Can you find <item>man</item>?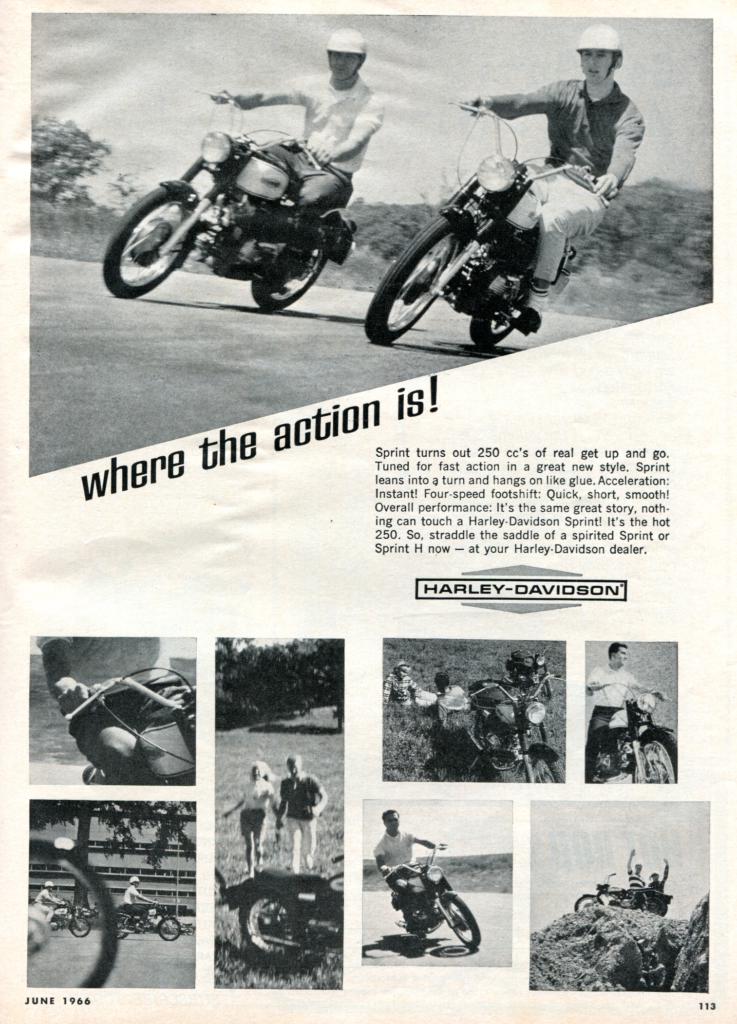
Yes, bounding box: l=368, t=808, r=450, b=918.
